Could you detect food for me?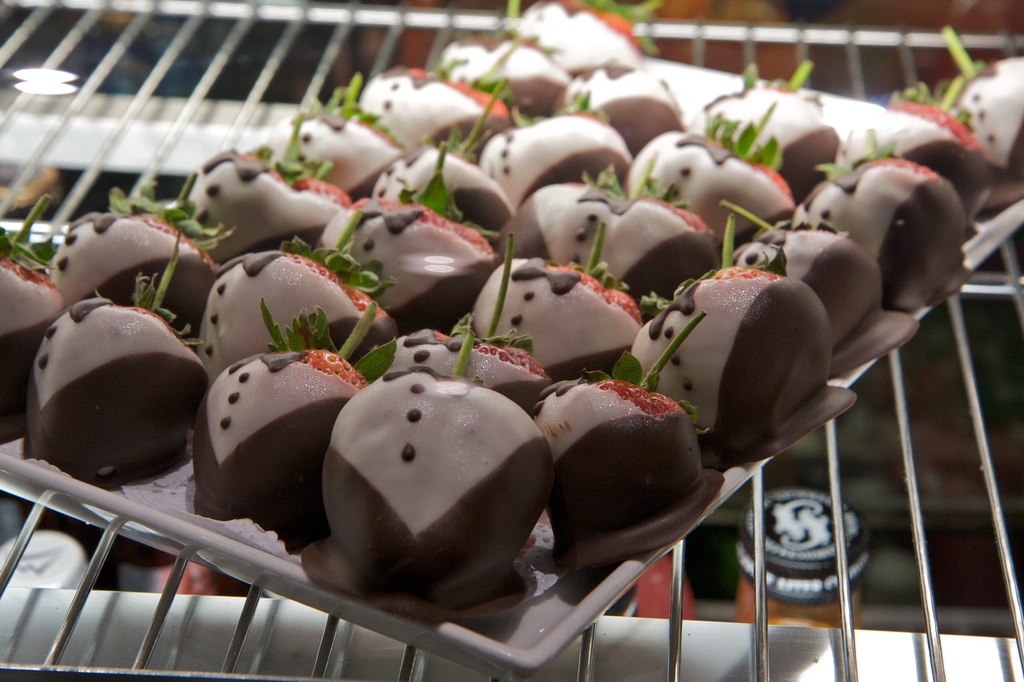
Detection result: box(624, 128, 792, 248).
